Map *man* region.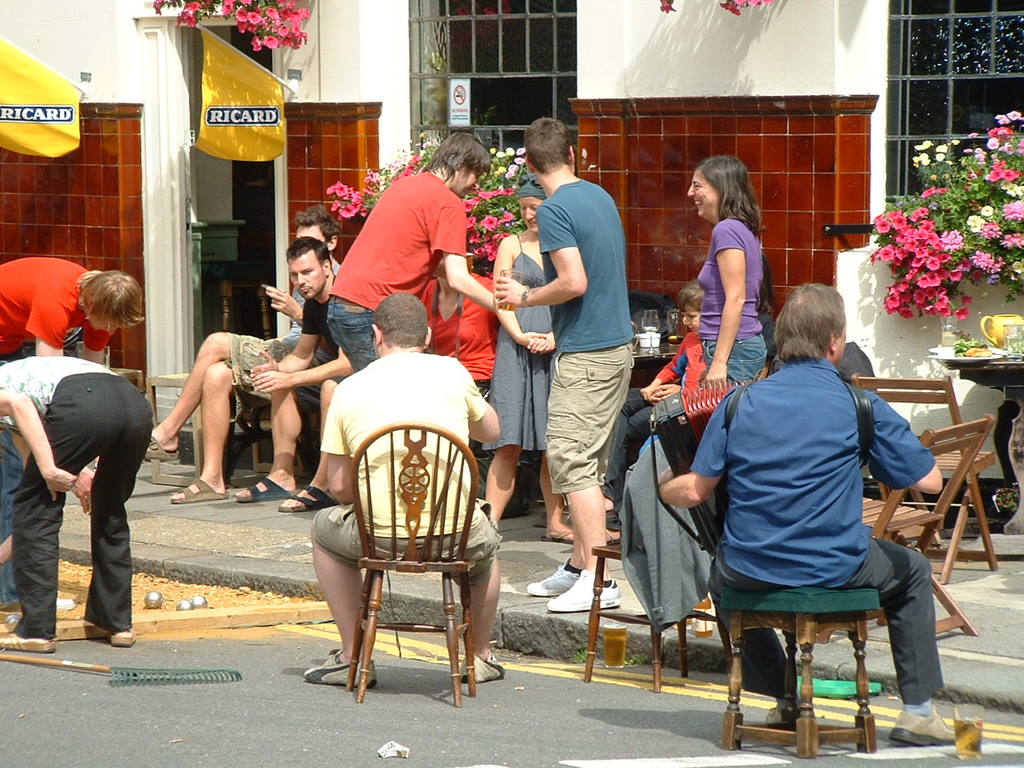
Mapped to 237, 228, 356, 510.
